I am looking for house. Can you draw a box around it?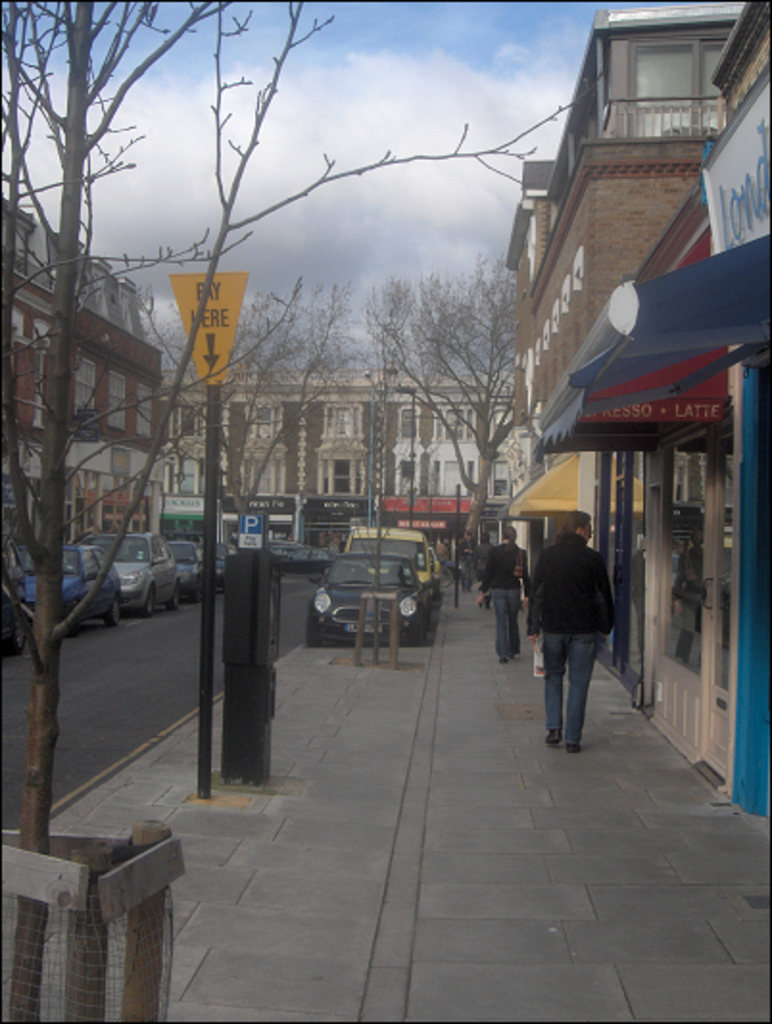
Sure, the bounding box is [left=161, top=375, right=478, bottom=517].
